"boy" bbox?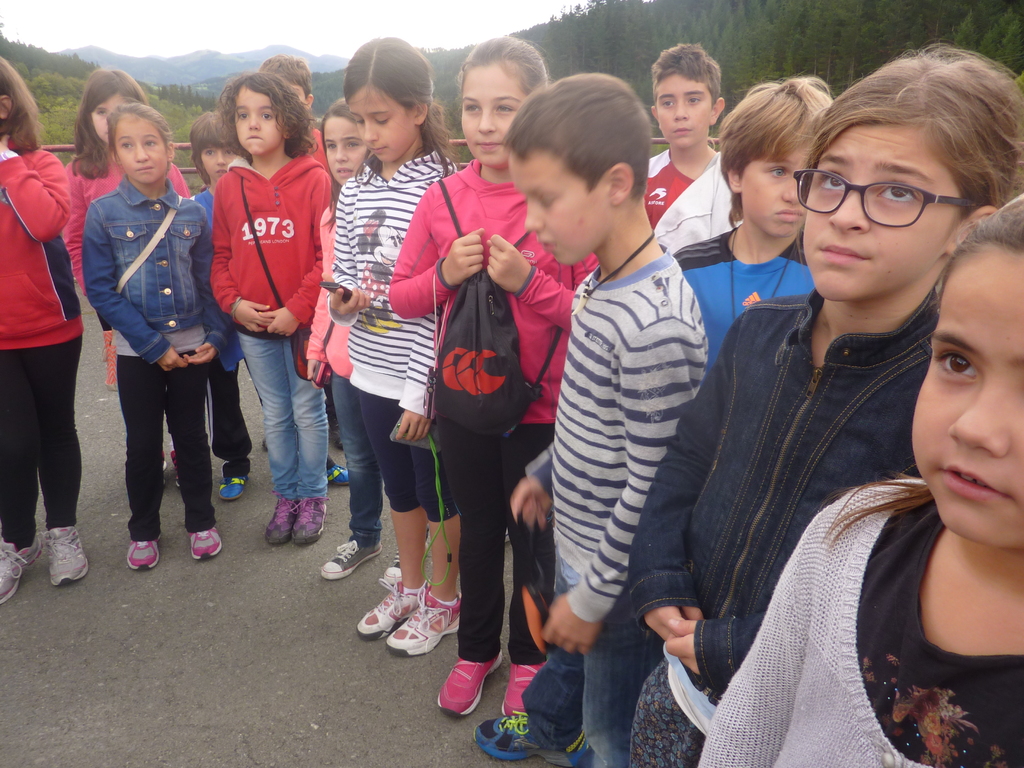
[left=668, top=70, right=842, bottom=389]
